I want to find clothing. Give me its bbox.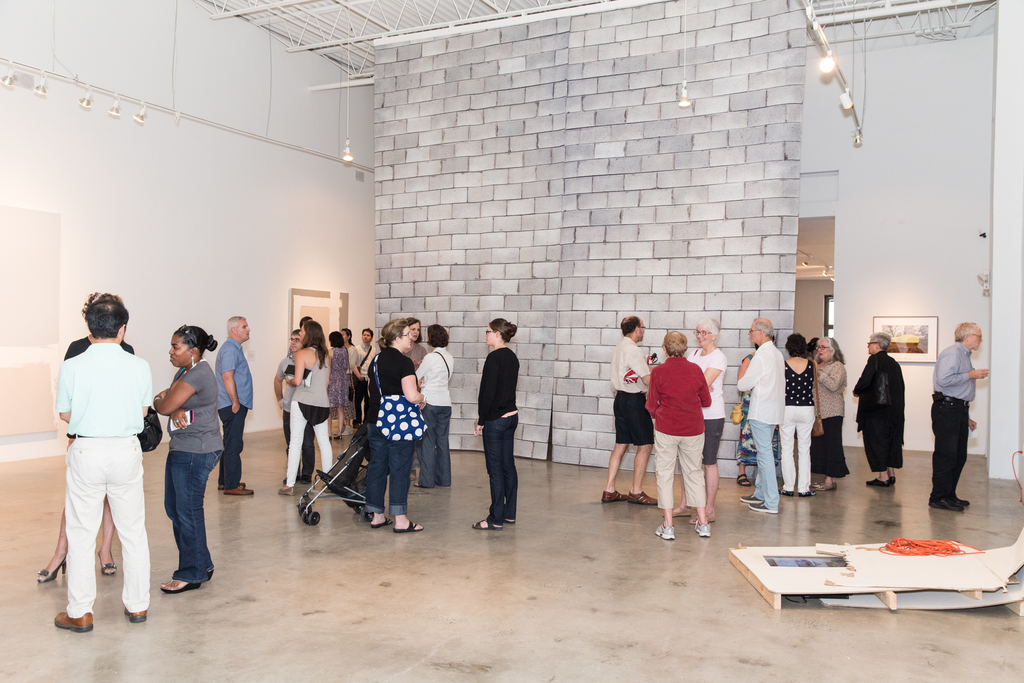
684:345:719:462.
